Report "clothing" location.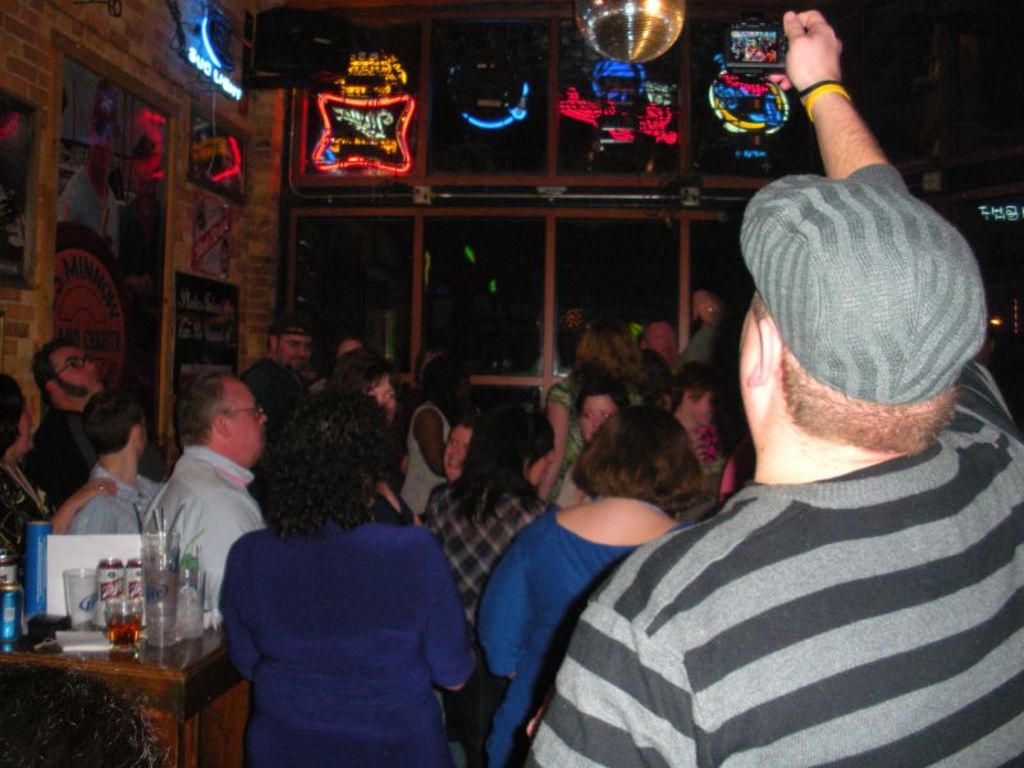
Report: bbox=[483, 502, 687, 759].
